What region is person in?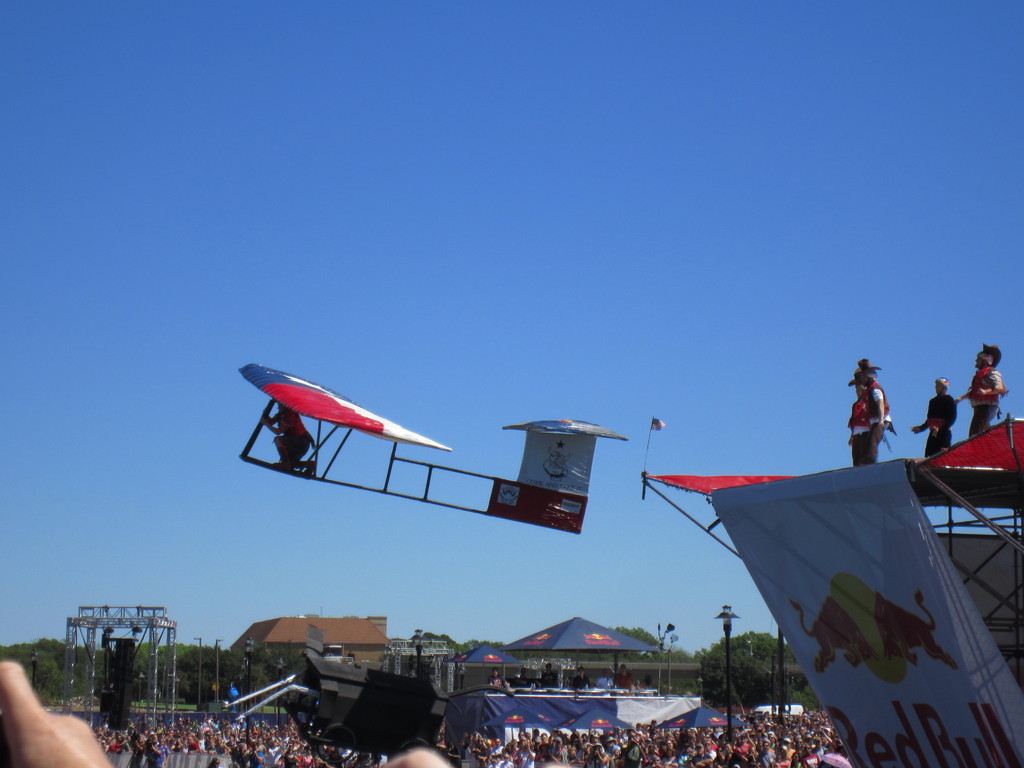
906 375 957 463.
